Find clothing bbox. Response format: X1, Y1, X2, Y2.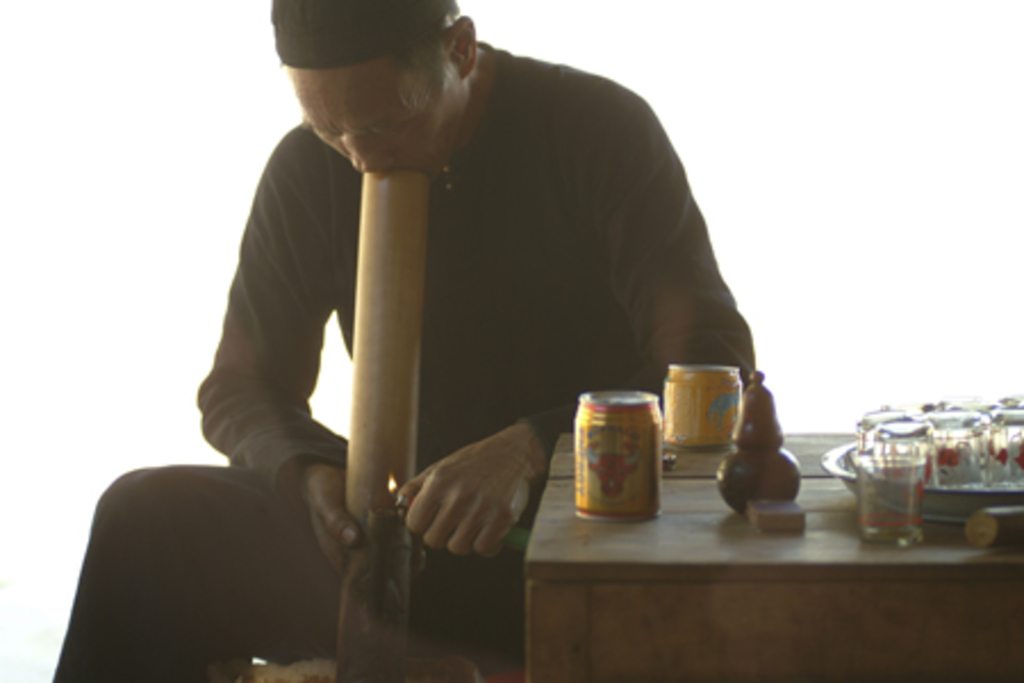
59, 46, 765, 681.
